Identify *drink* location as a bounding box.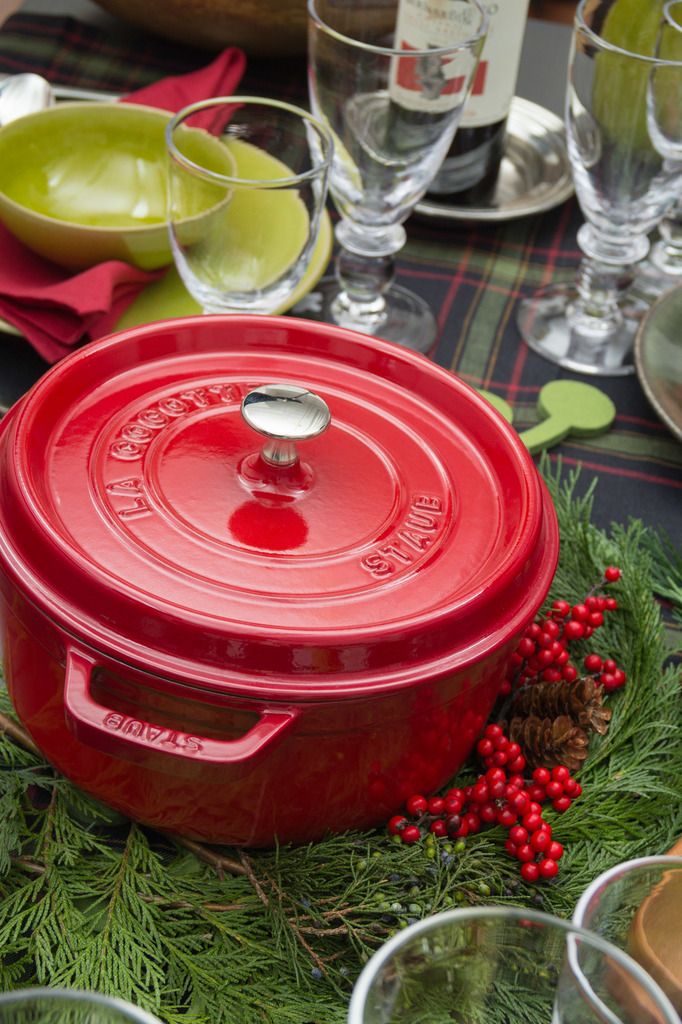
left=389, top=0, right=530, bottom=211.
